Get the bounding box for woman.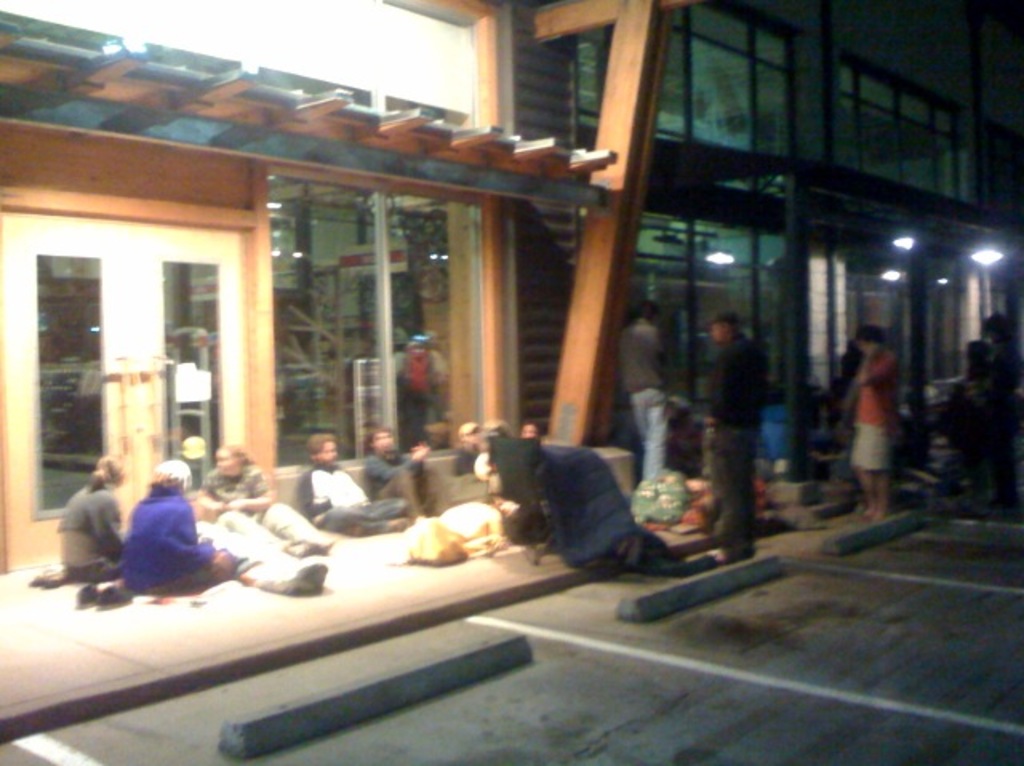
120:457:243:601.
